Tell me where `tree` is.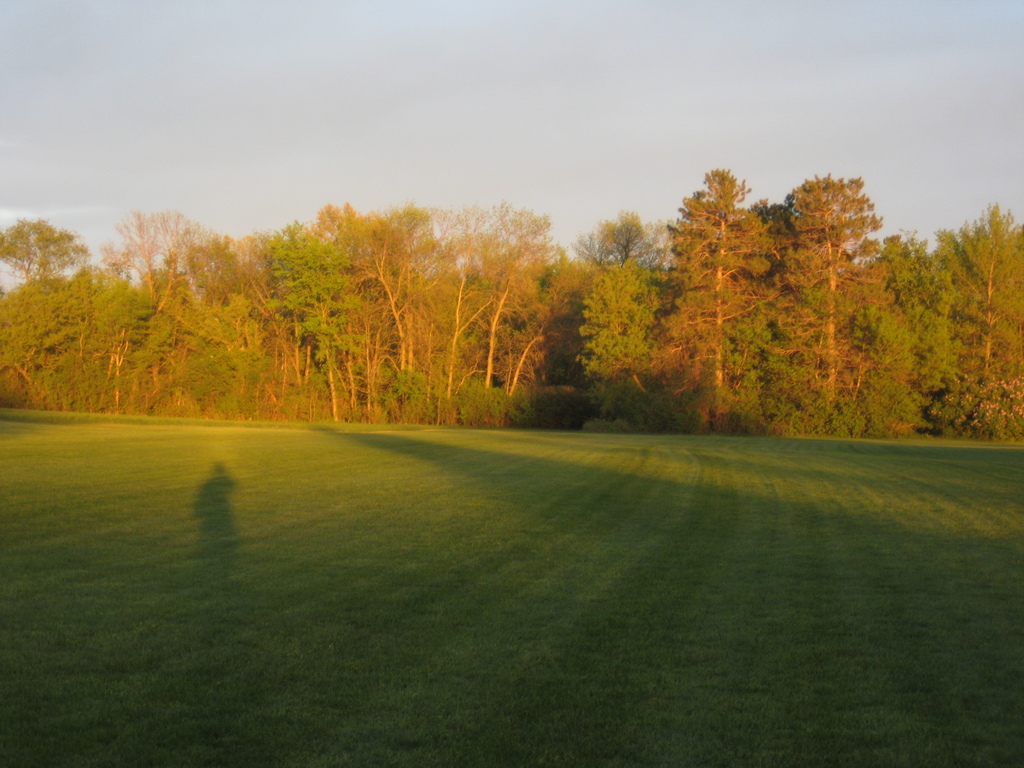
`tree` is at rect(773, 161, 900, 434).
